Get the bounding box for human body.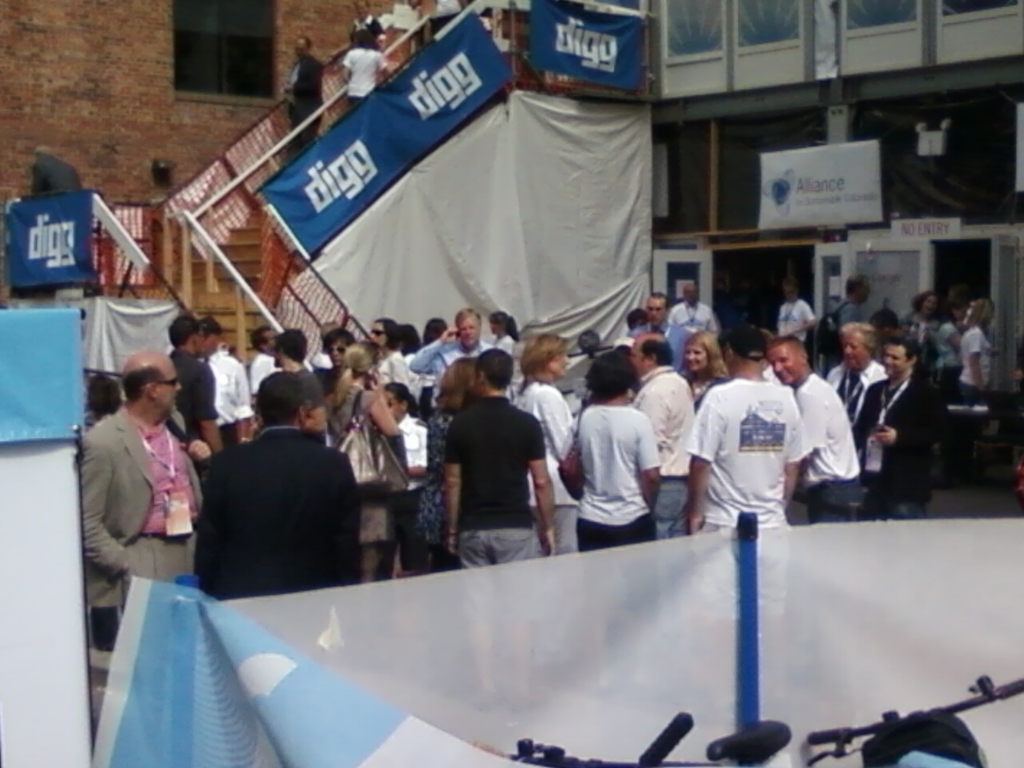
x1=682, y1=332, x2=722, y2=410.
